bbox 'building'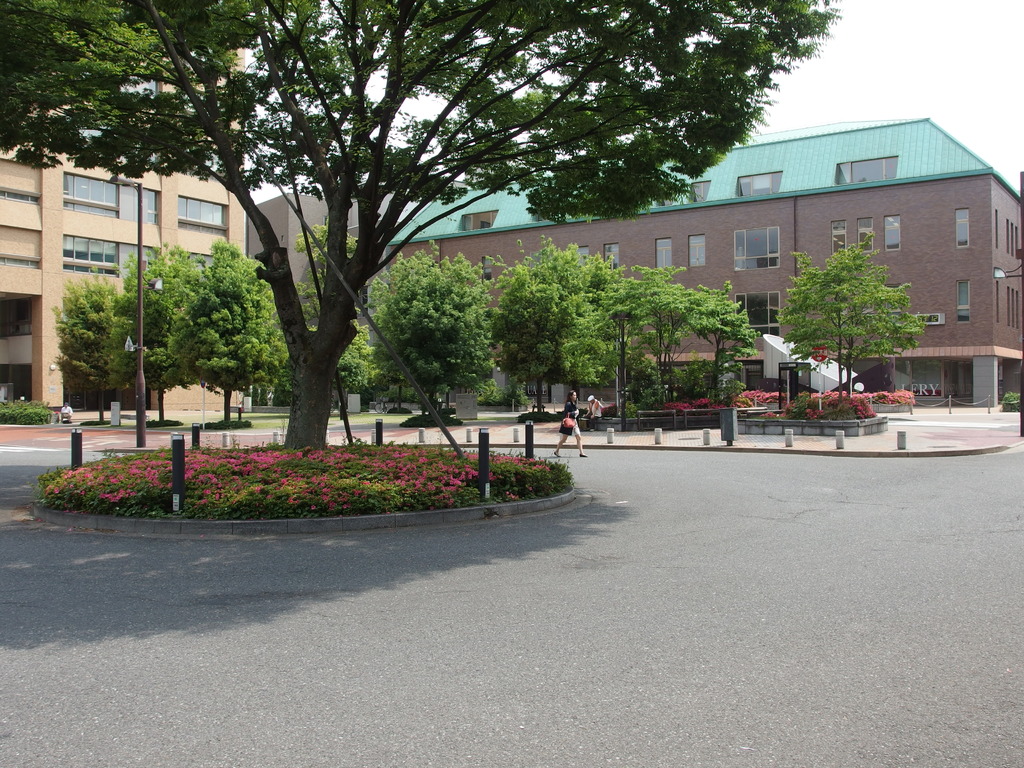
detection(0, 44, 255, 422)
